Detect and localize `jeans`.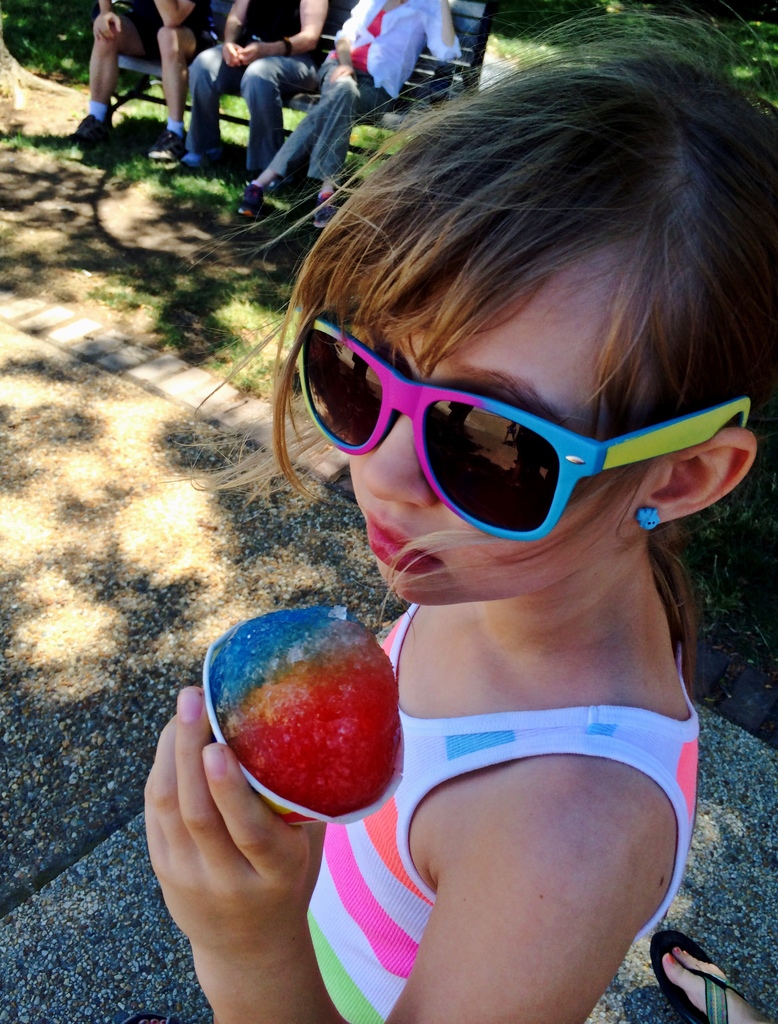
Localized at box(182, 36, 307, 168).
